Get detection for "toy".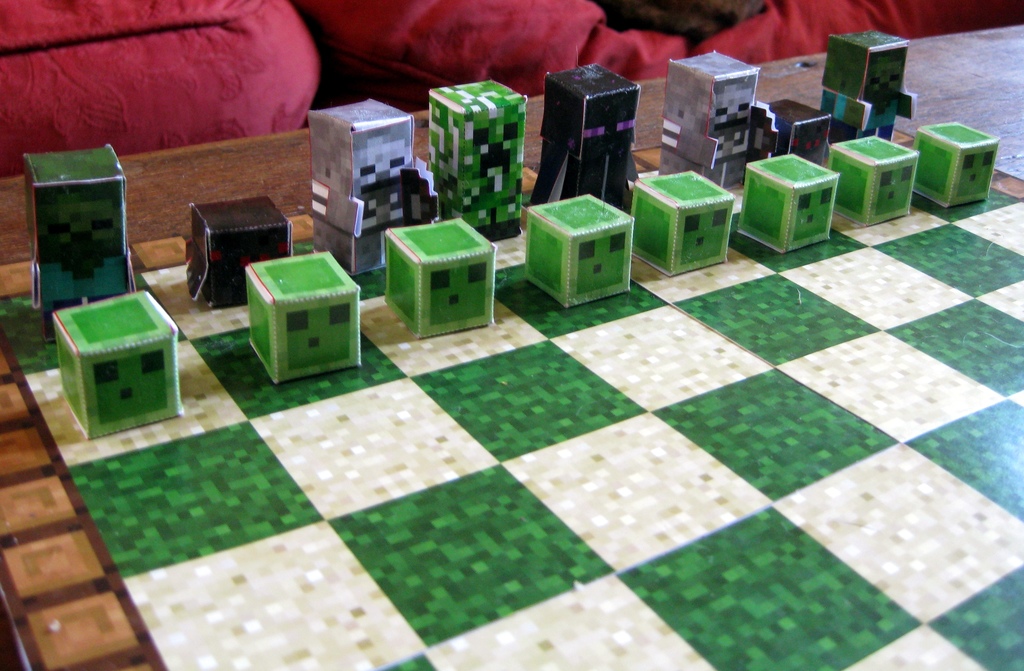
Detection: BBox(750, 96, 831, 167).
